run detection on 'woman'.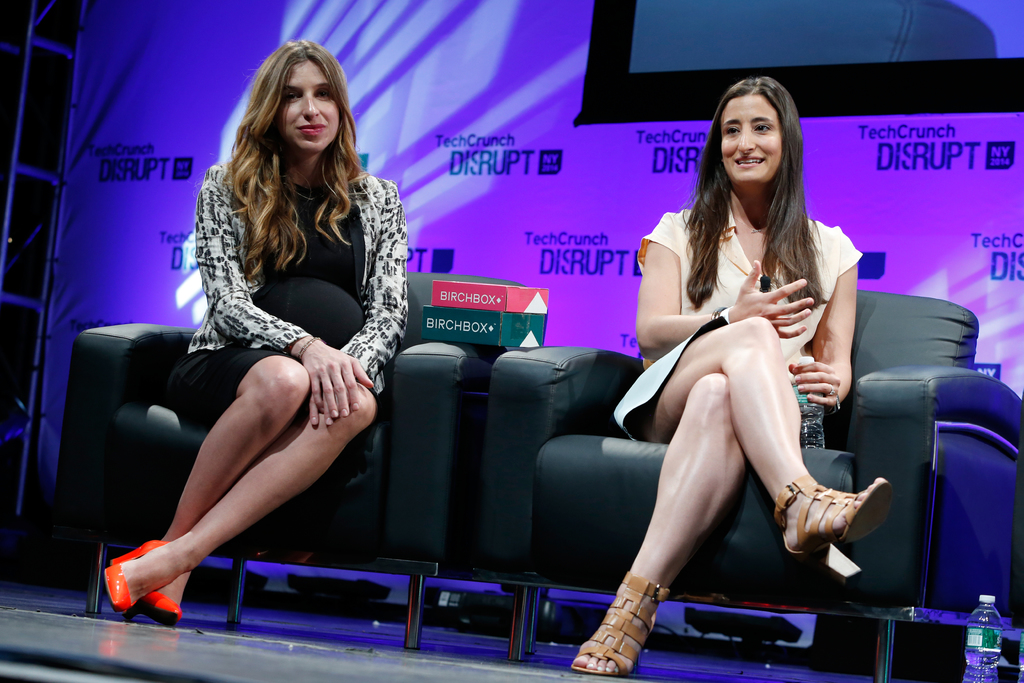
Result: (left=102, top=39, right=410, bottom=627).
